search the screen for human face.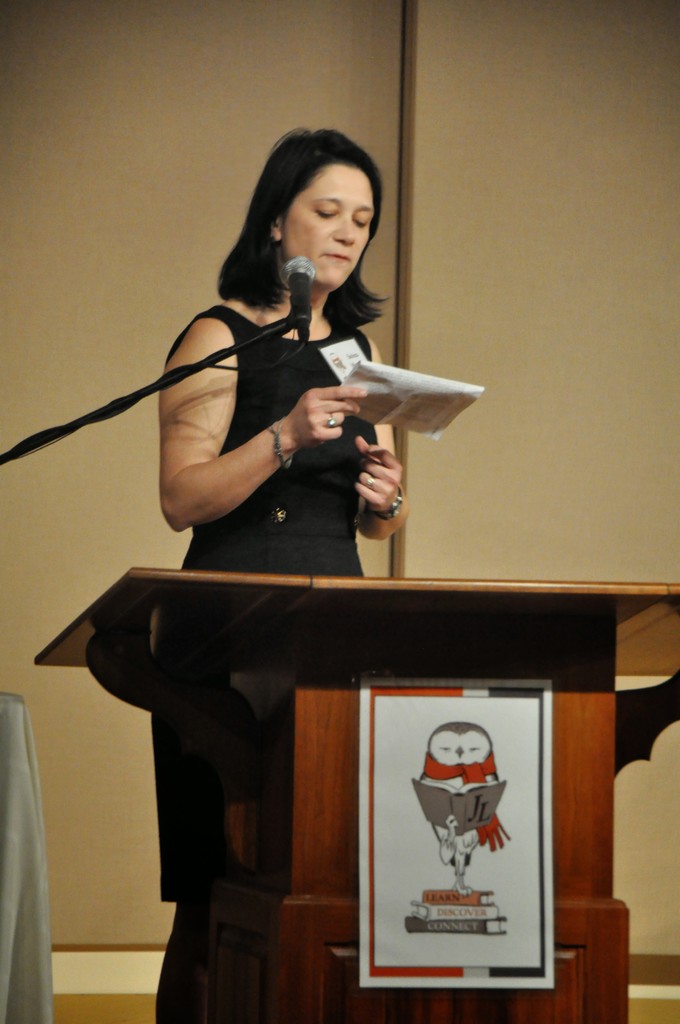
Found at left=280, top=159, right=374, bottom=283.
